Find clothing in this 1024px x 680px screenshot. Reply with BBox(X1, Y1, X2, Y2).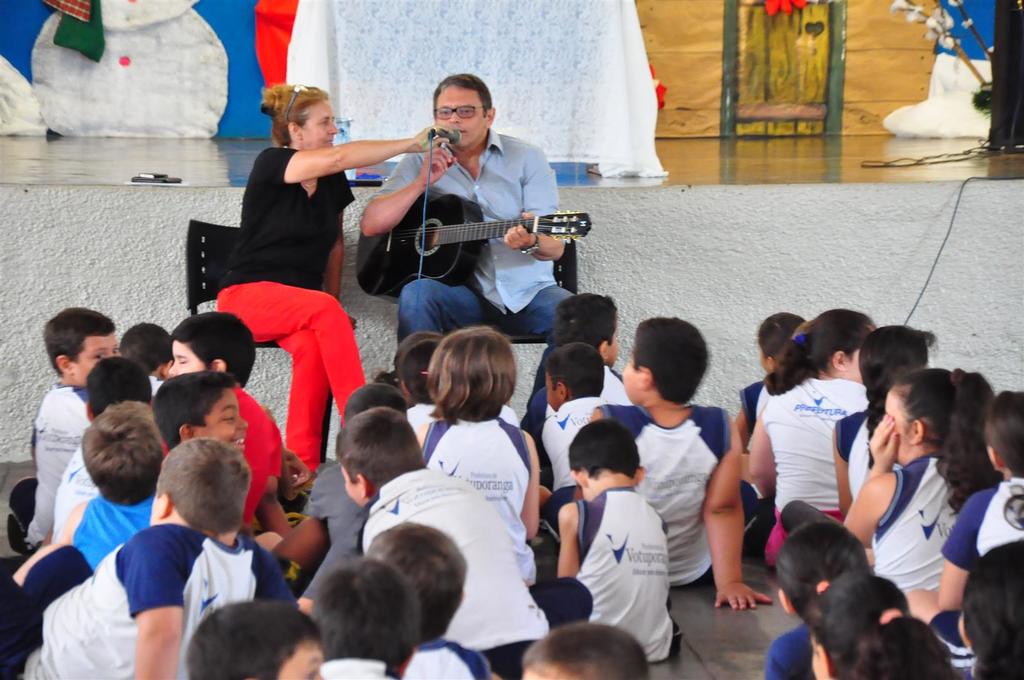
BBox(937, 469, 1023, 581).
